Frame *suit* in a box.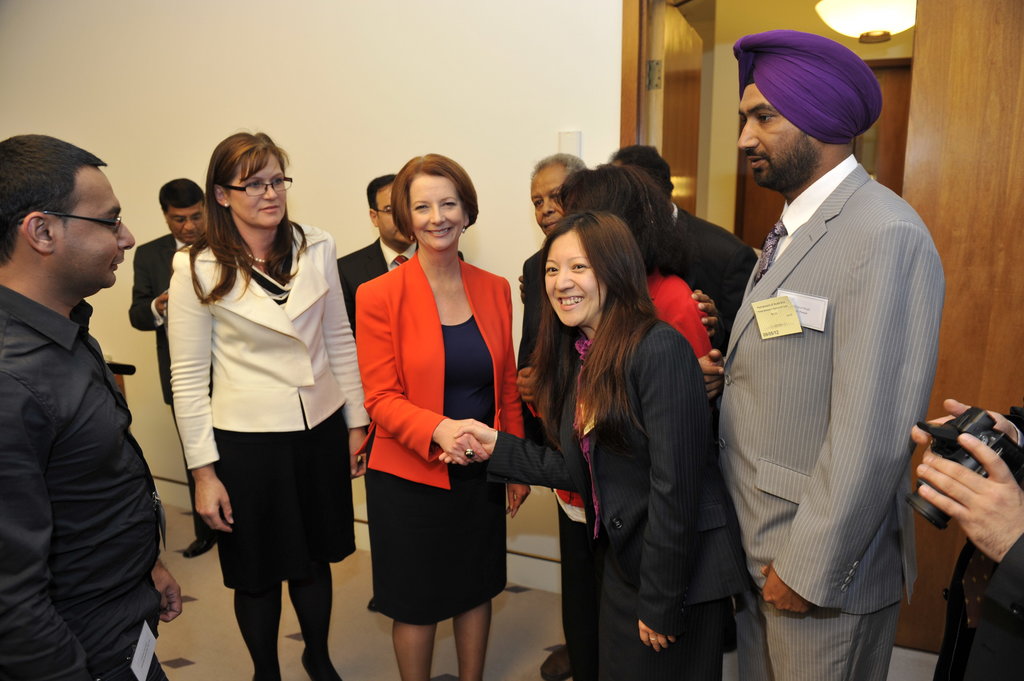
(x1=126, y1=228, x2=203, y2=536).
